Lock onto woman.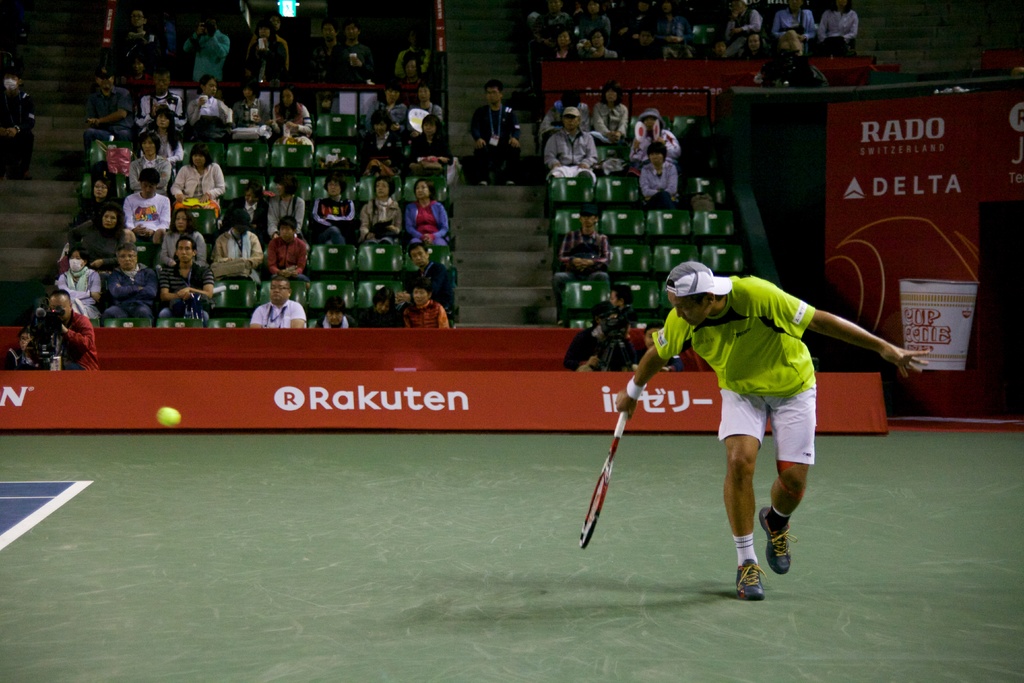
Locked: 741:35:767:61.
